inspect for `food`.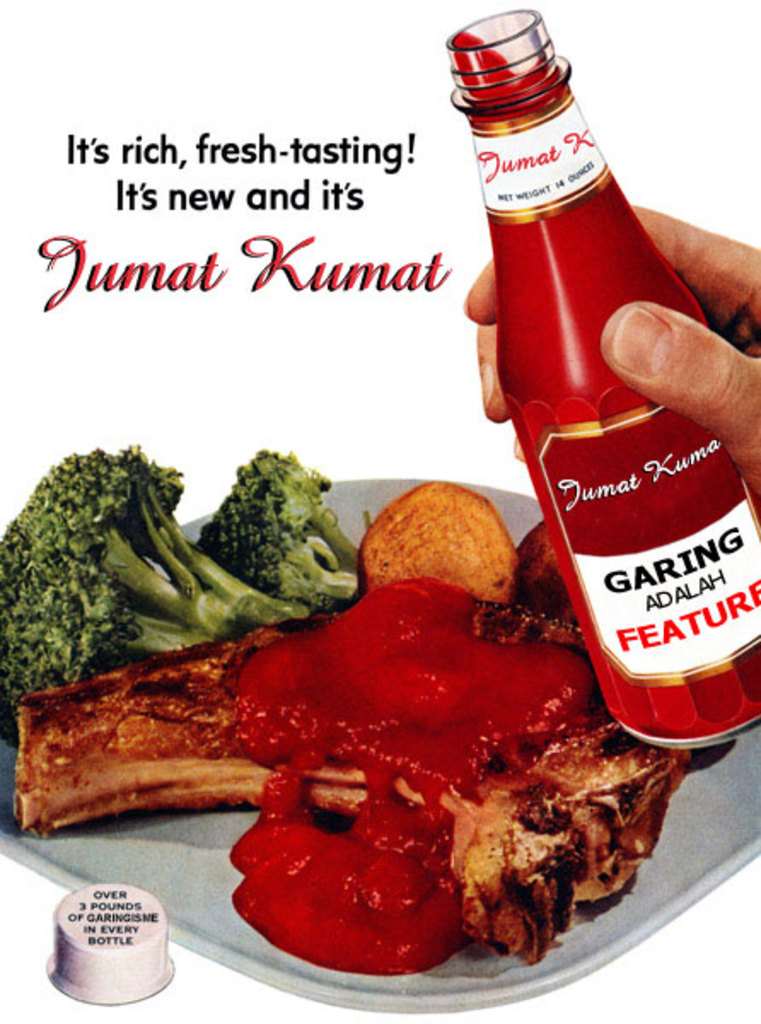
Inspection: locate(49, 478, 684, 956).
